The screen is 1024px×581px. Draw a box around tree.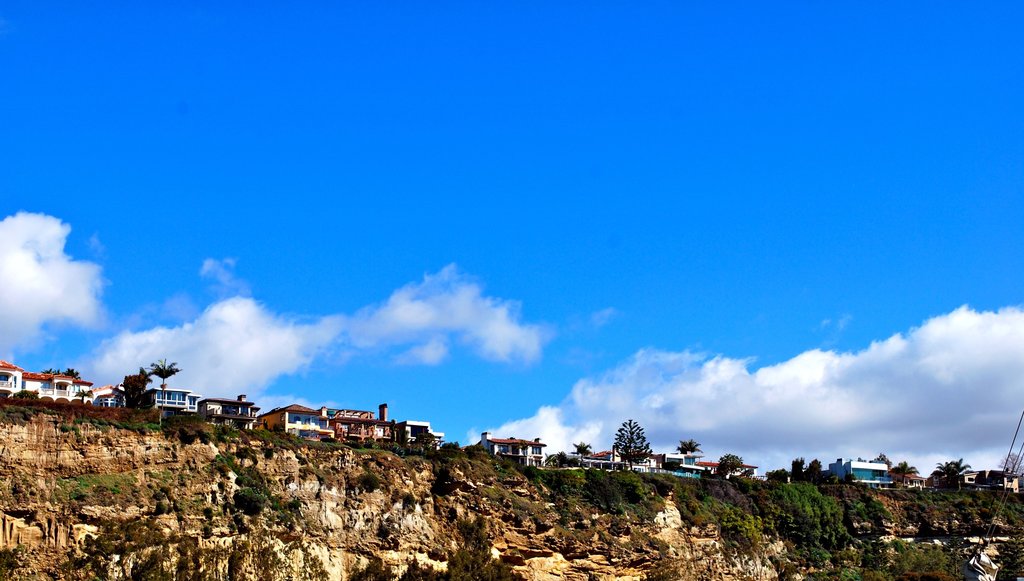
671:436:701:454.
